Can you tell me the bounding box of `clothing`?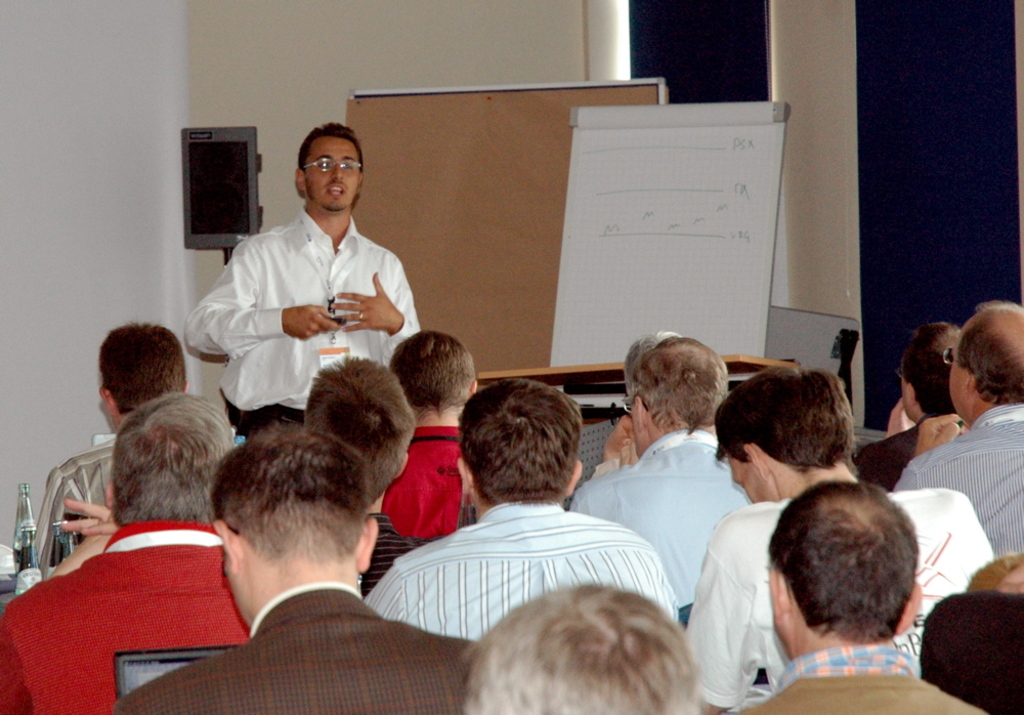
bbox(927, 590, 1023, 714).
